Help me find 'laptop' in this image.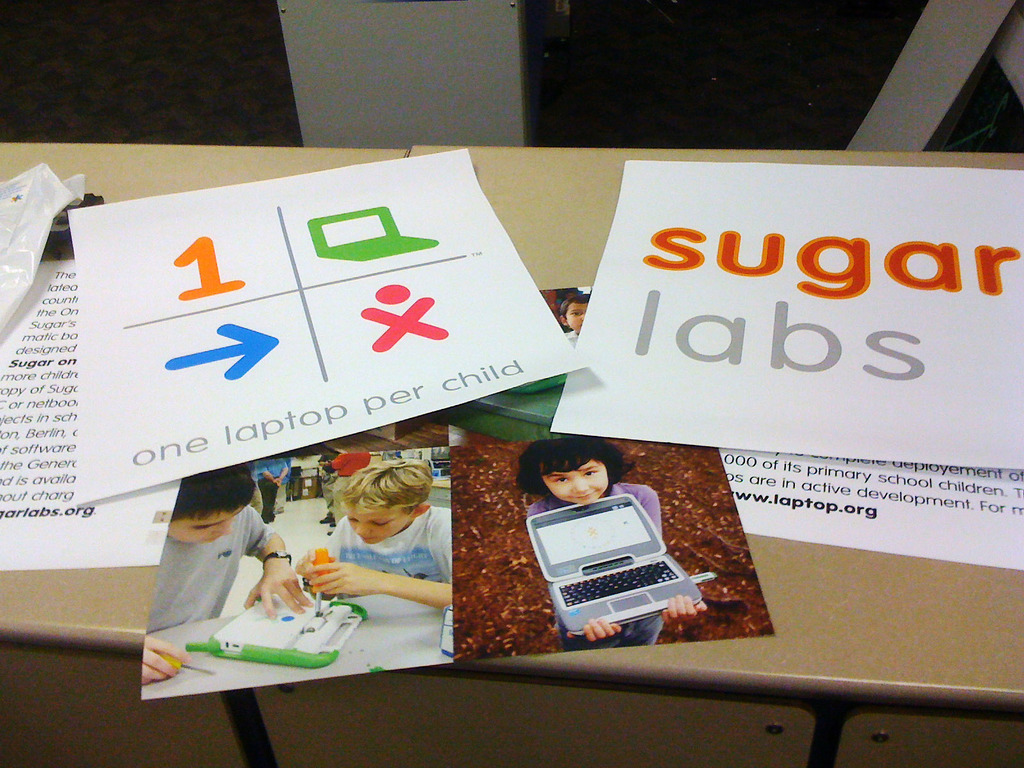
Found it: l=523, t=493, r=704, b=637.
